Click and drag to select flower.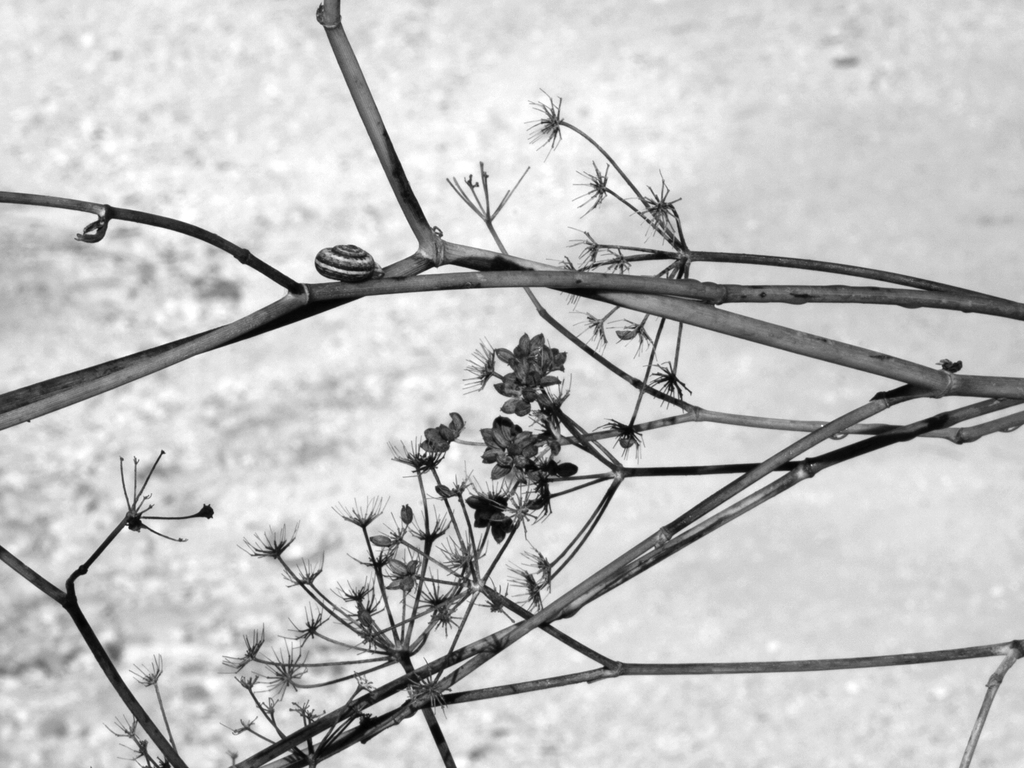
Selection: (left=571, top=307, right=612, bottom=353).
